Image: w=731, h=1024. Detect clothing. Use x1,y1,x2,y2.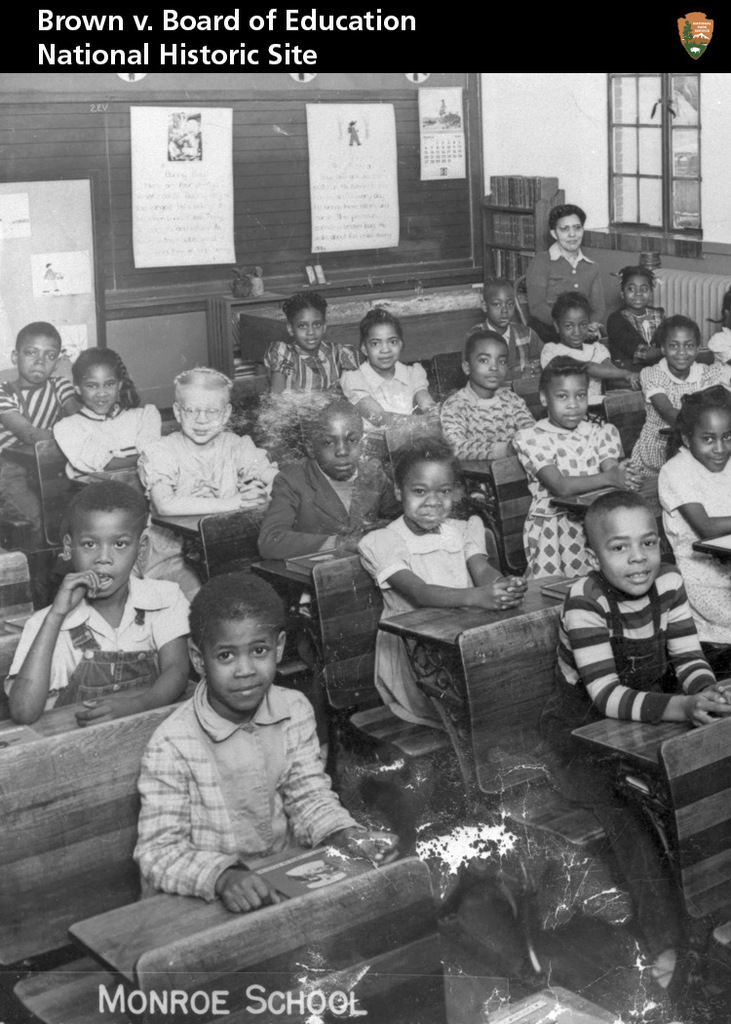
366,512,487,735.
